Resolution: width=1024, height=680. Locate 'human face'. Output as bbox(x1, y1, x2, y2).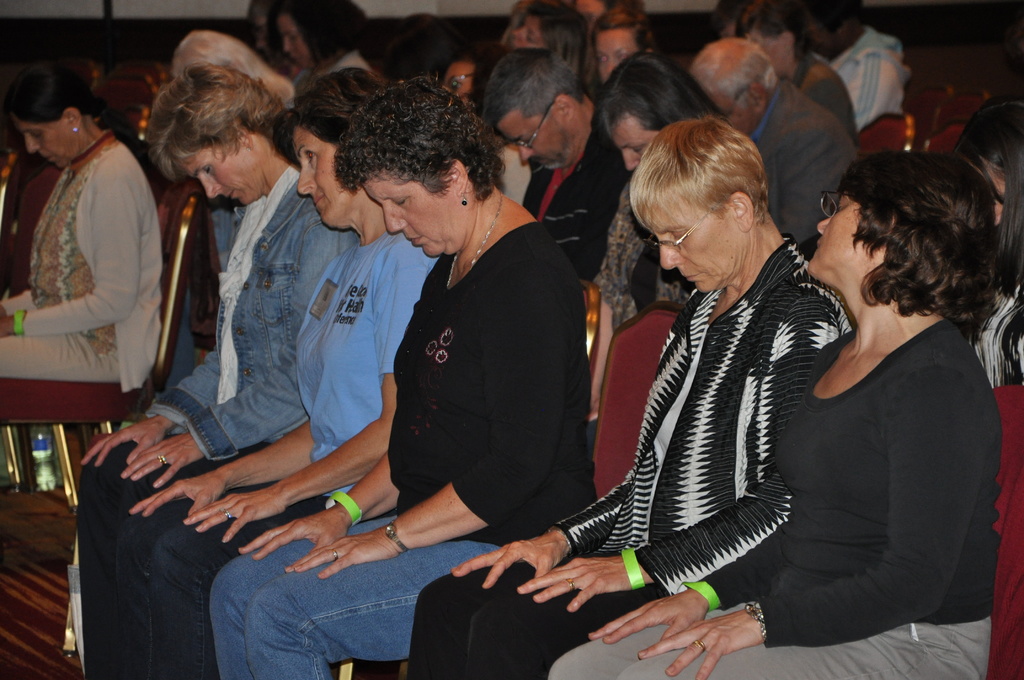
bbox(604, 128, 657, 172).
